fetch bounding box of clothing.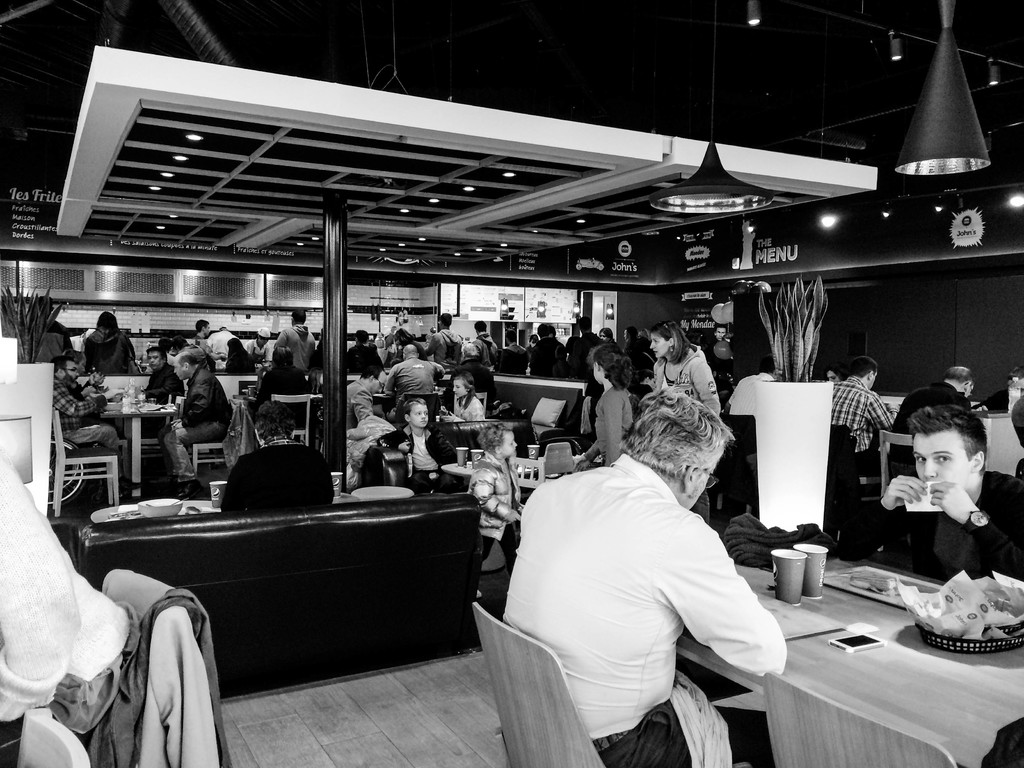
Bbox: (271,321,318,379).
